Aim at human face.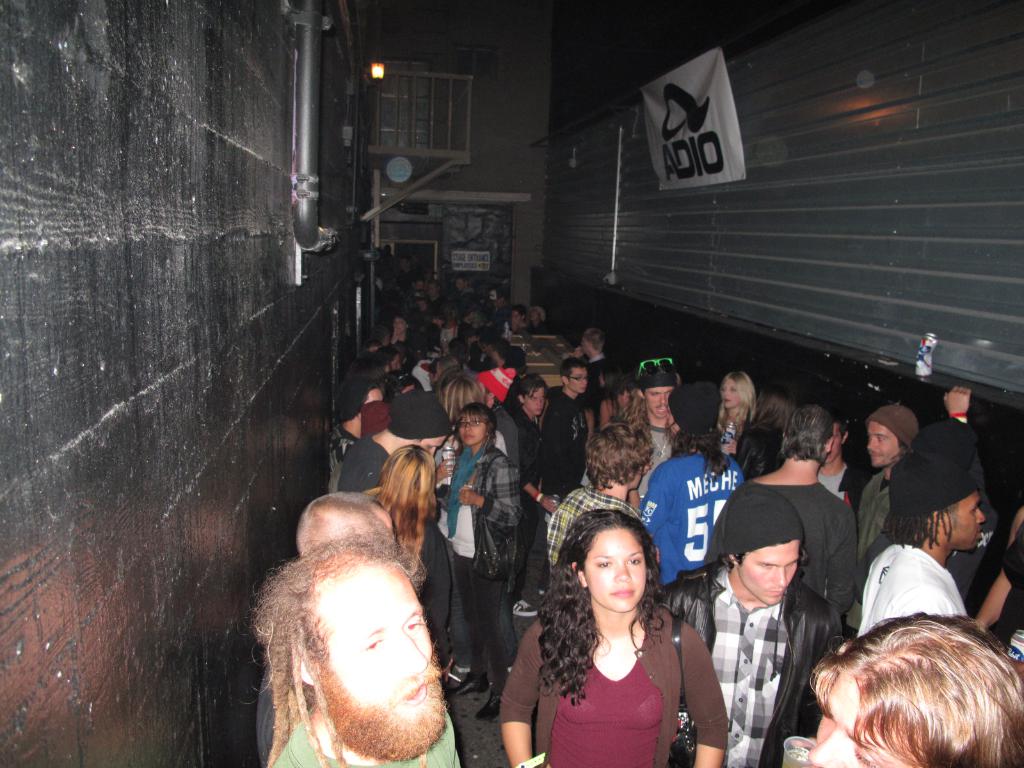
Aimed at 458 413 487 447.
